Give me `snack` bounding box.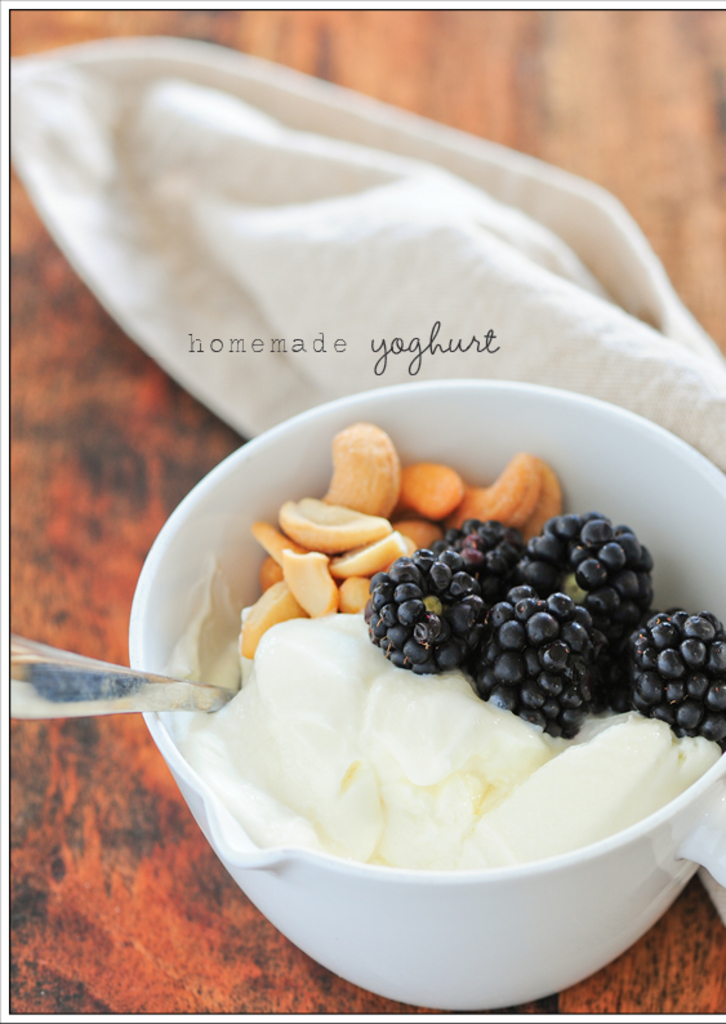
155 415 725 878.
